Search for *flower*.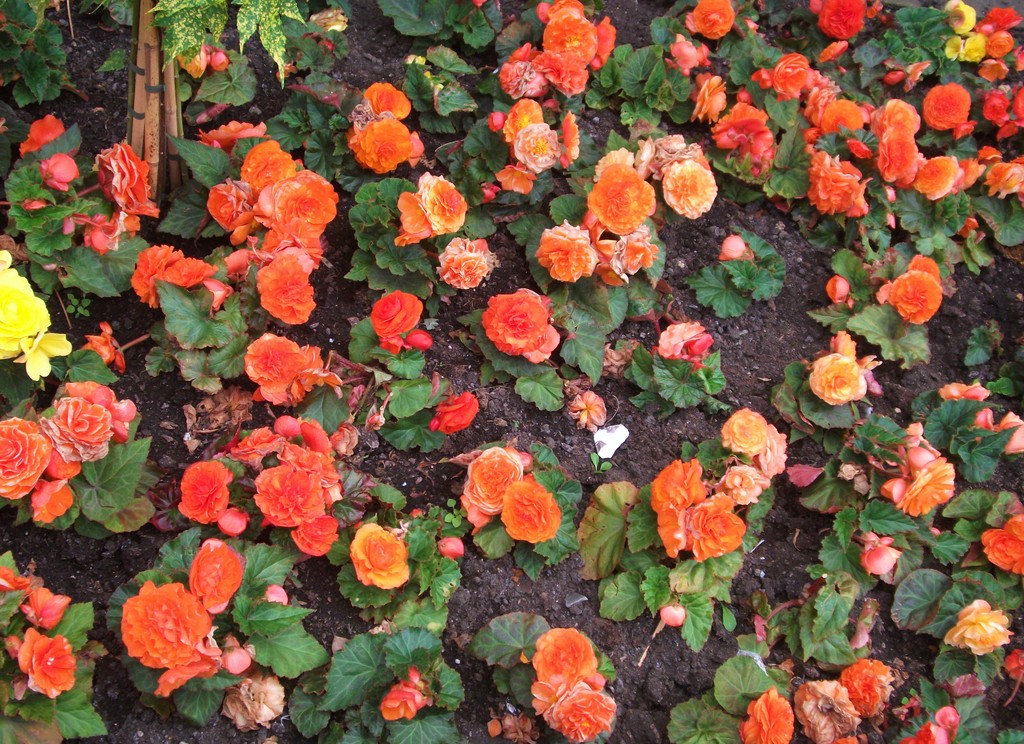
Found at [175,462,228,528].
